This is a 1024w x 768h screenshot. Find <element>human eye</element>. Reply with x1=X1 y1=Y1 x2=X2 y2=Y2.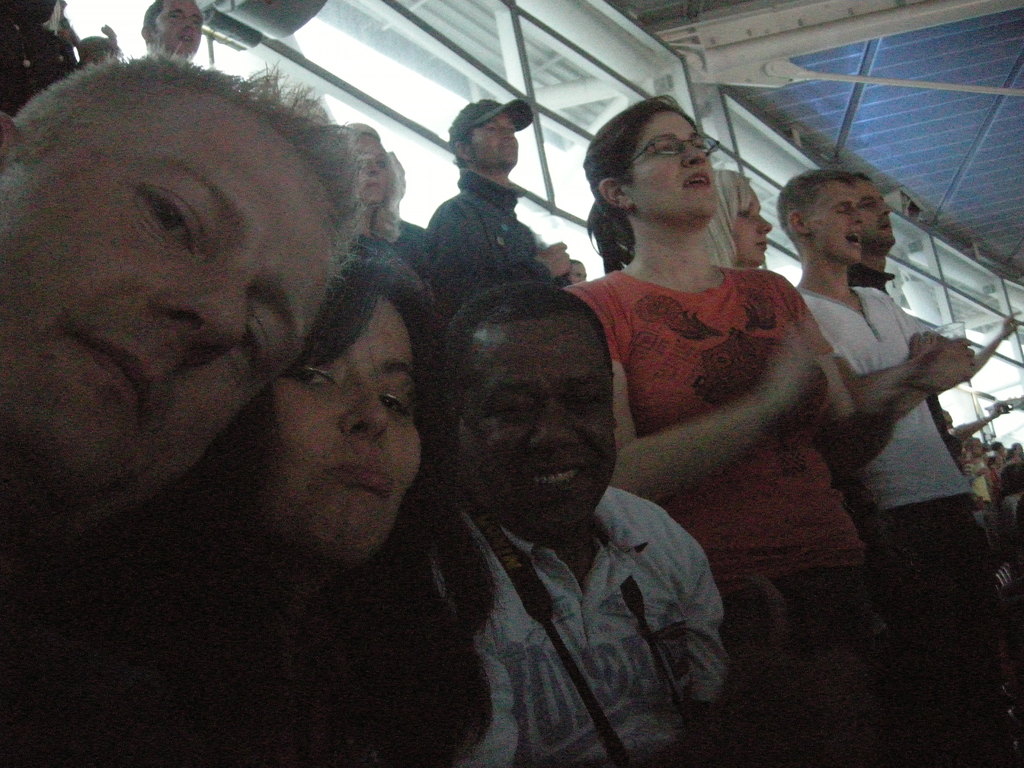
x1=382 y1=392 x2=408 y2=422.
